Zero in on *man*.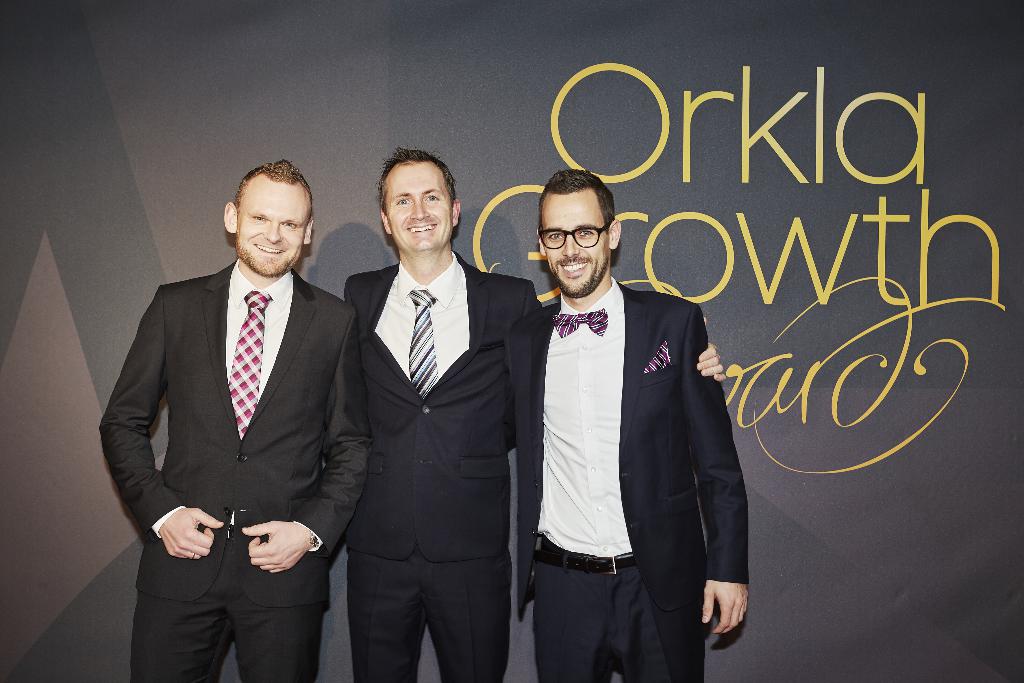
Zeroed in: x1=343 y1=151 x2=728 y2=682.
